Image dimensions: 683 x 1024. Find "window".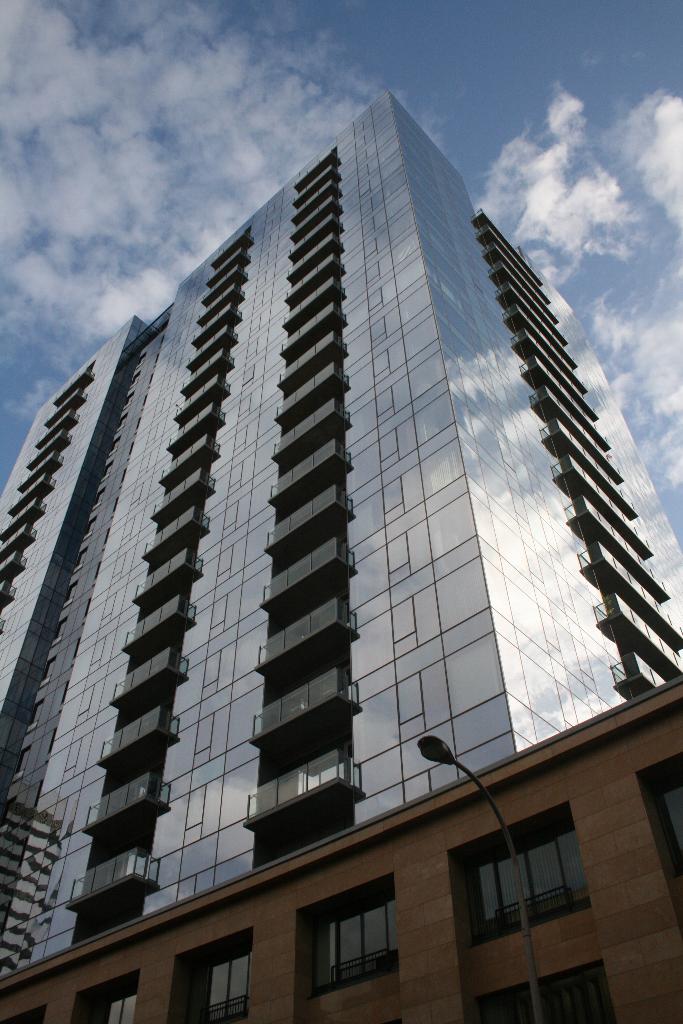
[x1=124, y1=388, x2=134, y2=409].
